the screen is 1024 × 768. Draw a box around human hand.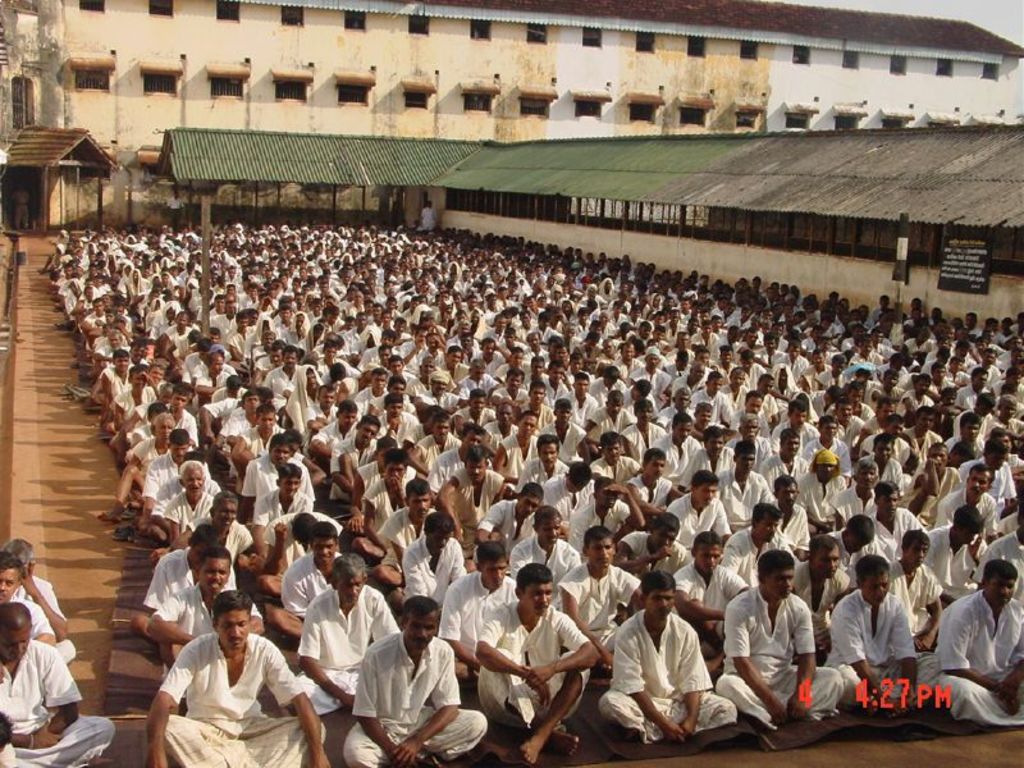
x1=603, y1=483, x2=628, y2=495.
